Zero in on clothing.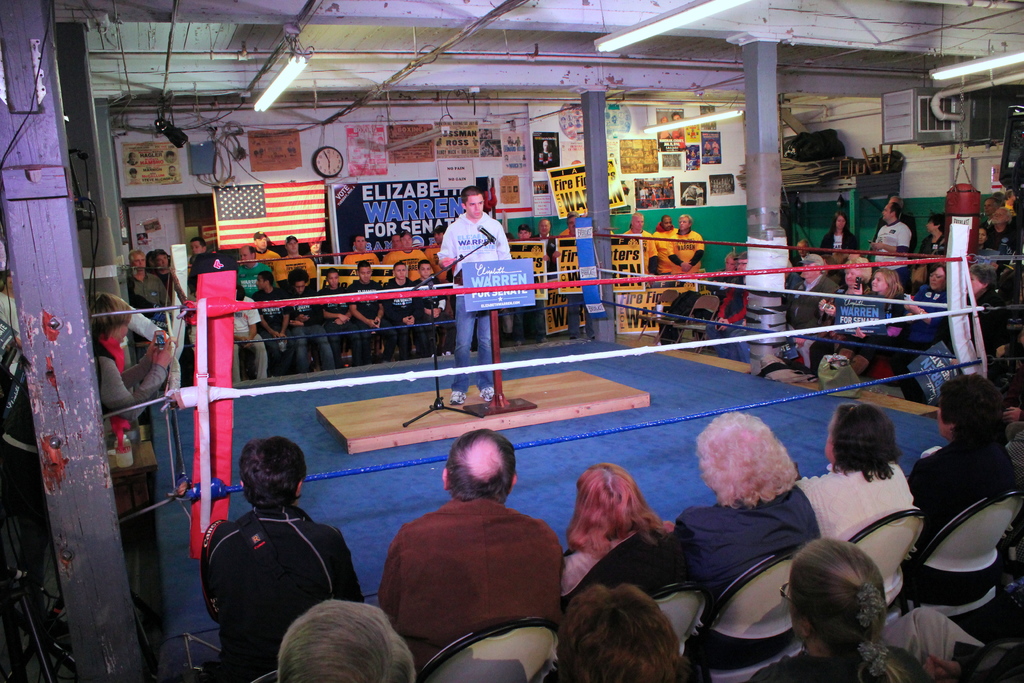
Zeroed in: bbox=[277, 257, 315, 281].
